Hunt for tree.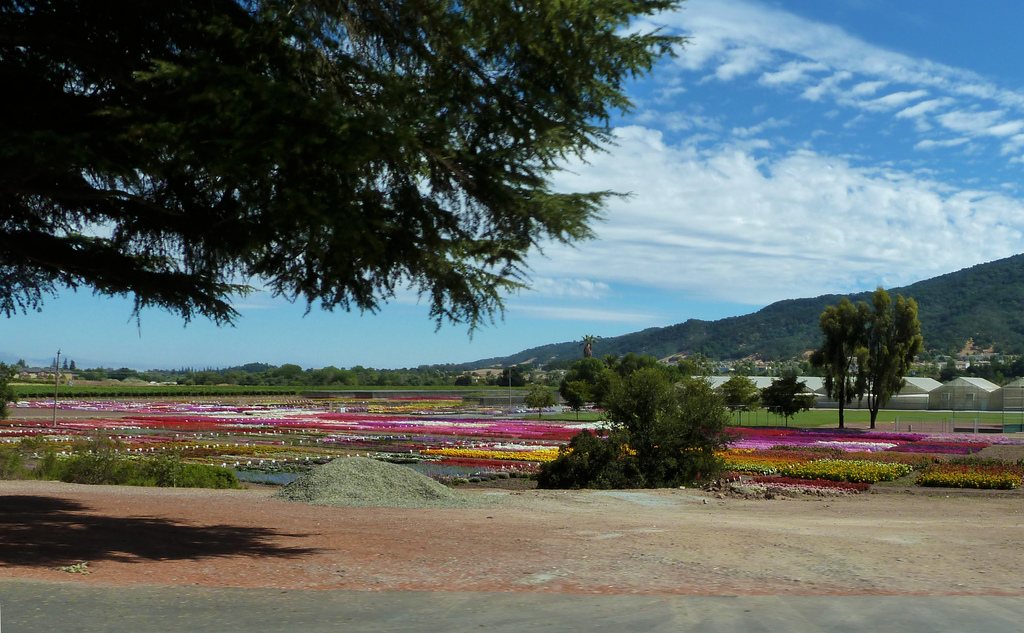
Hunted down at (left=760, top=369, right=814, bottom=425).
